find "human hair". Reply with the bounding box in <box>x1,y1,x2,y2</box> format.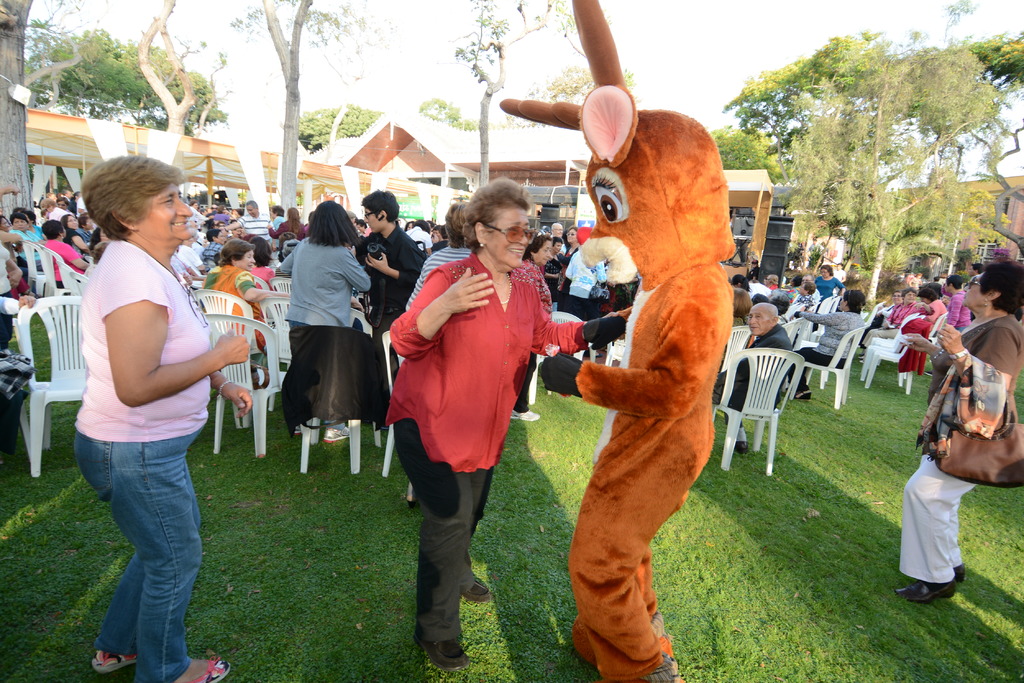
<box>270,203,285,215</box>.
